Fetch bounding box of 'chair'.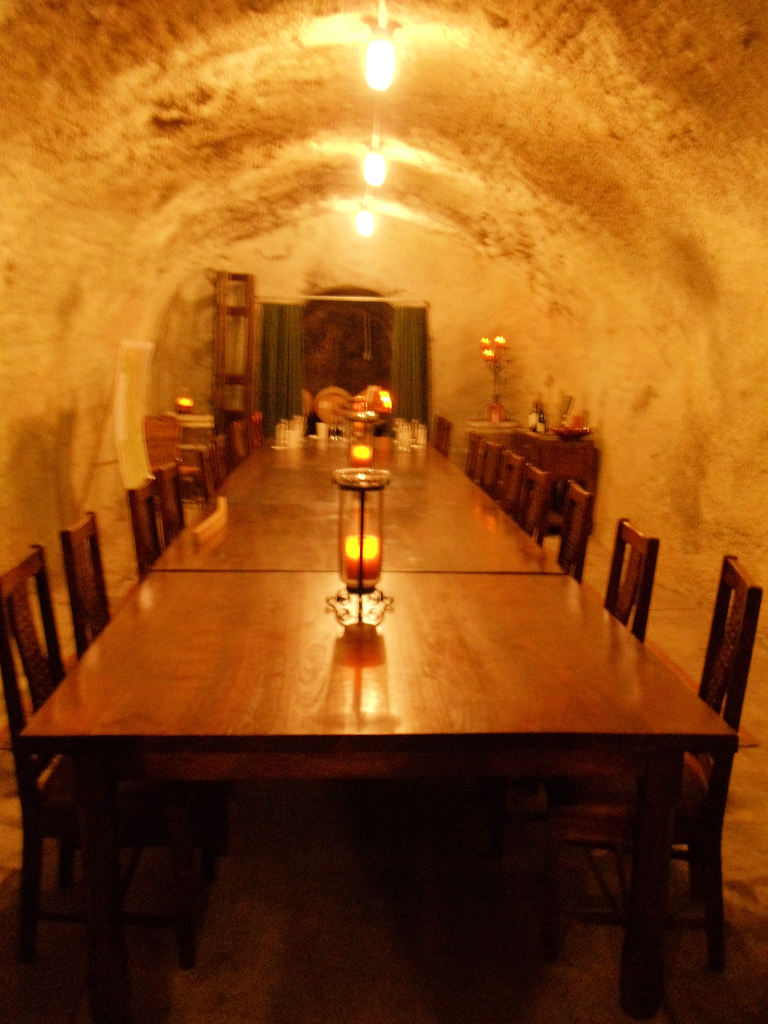
Bbox: rect(479, 435, 504, 497).
